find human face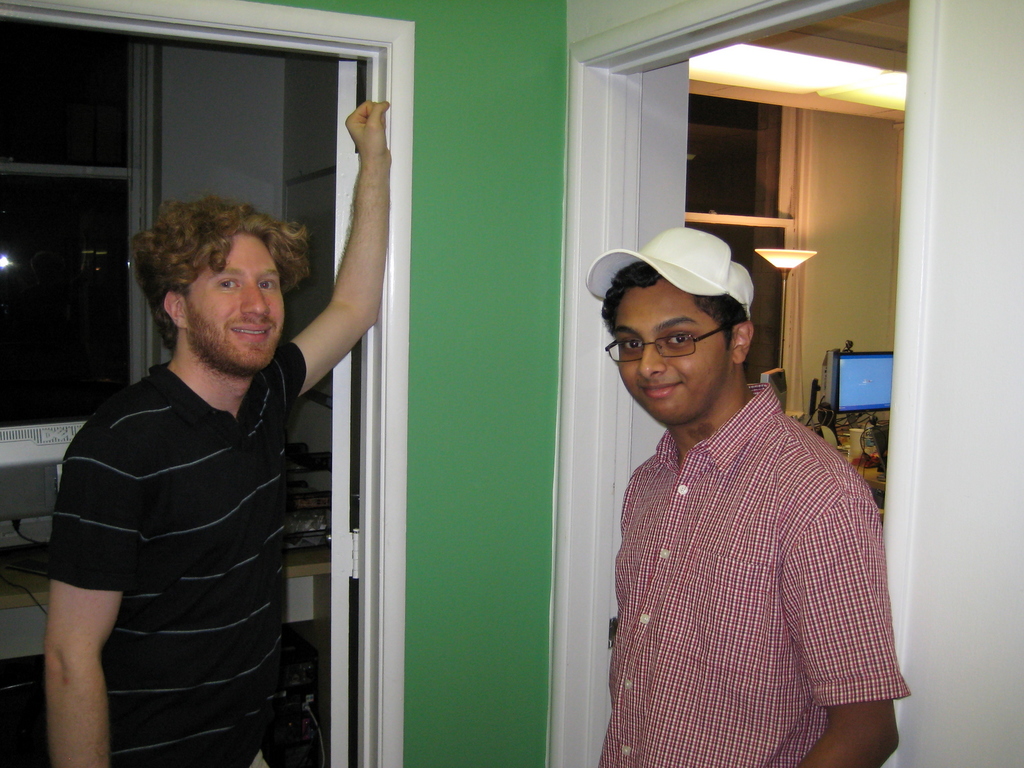
rect(613, 278, 728, 421)
